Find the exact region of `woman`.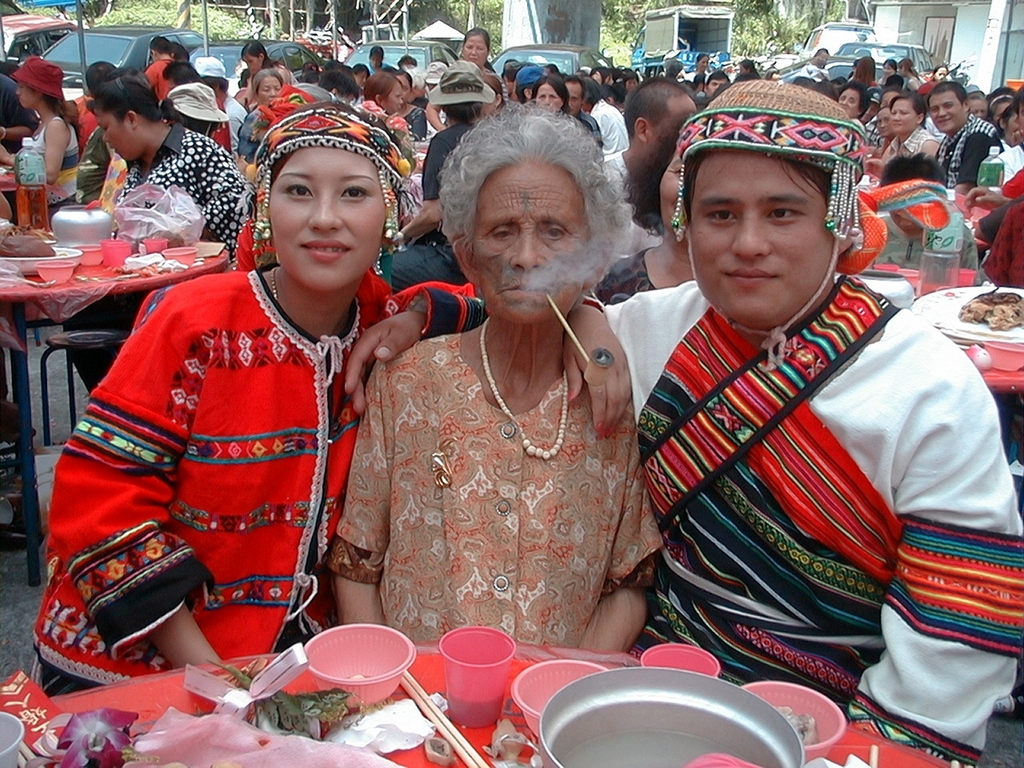
Exact region: locate(0, 56, 83, 221).
